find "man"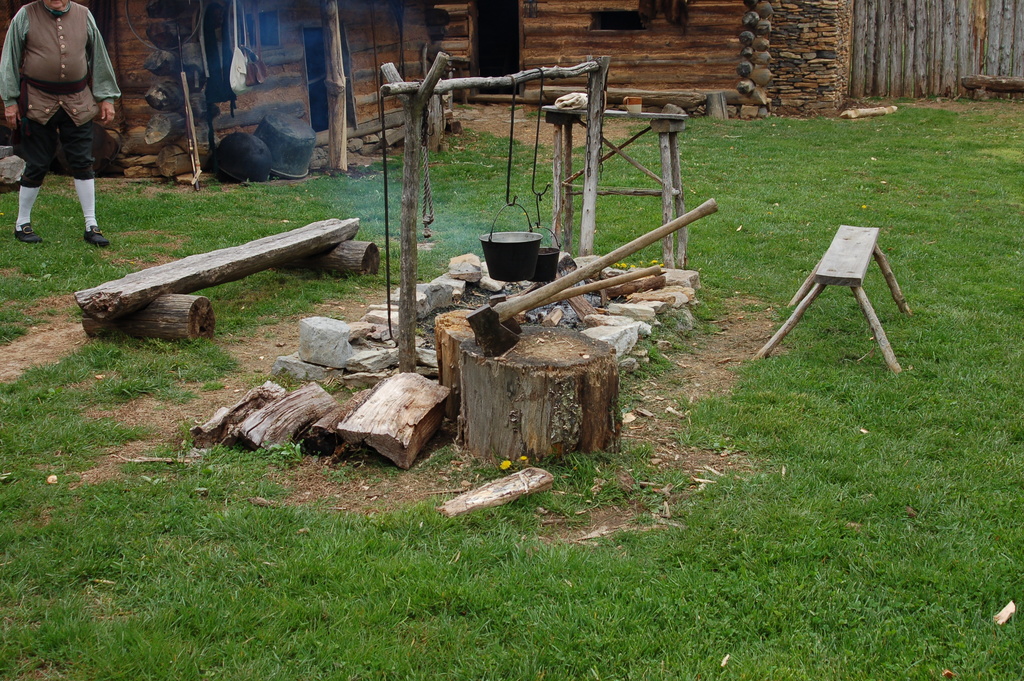
region(0, 0, 126, 245)
